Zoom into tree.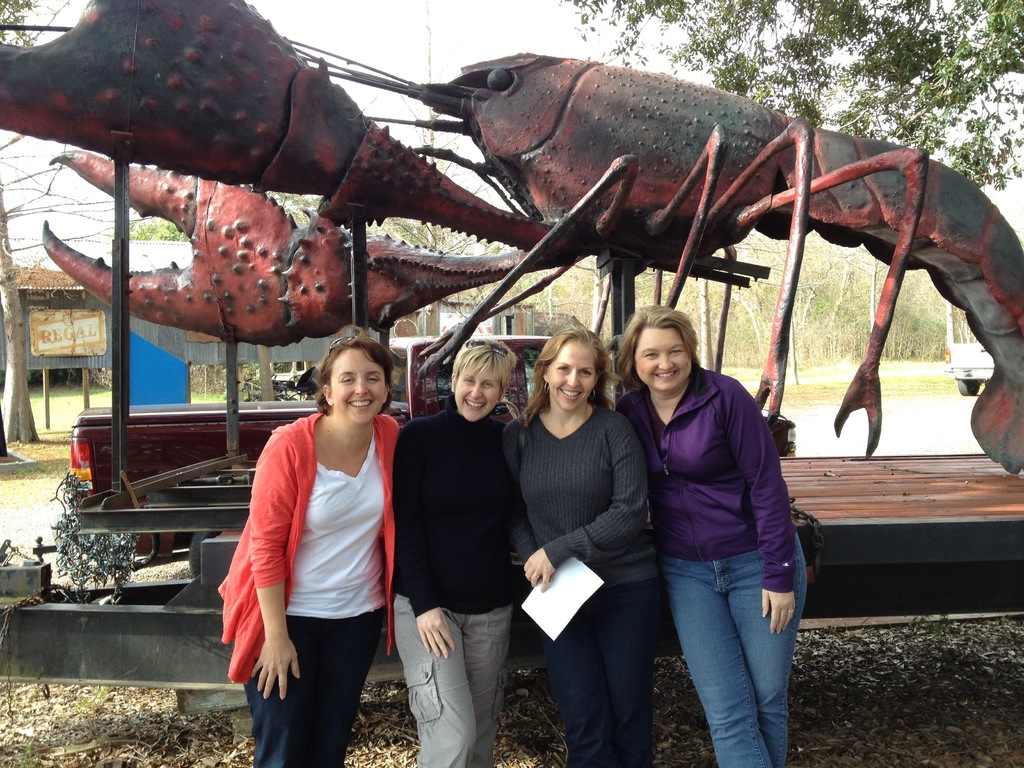
Zoom target: rect(559, 0, 1023, 189).
